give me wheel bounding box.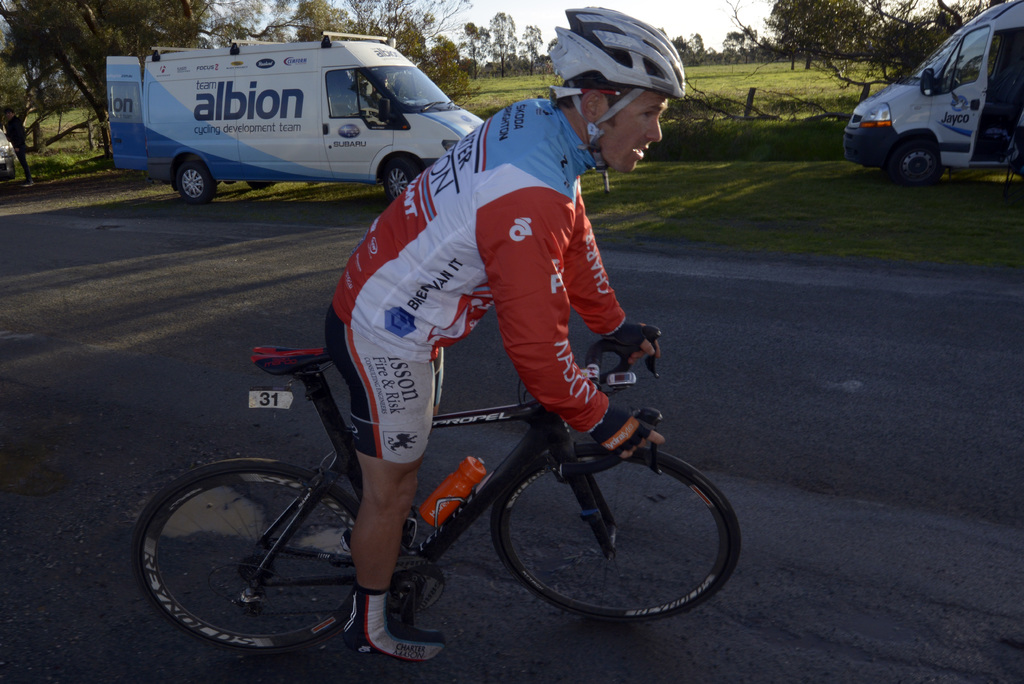
x1=150, y1=453, x2=354, y2=653.
